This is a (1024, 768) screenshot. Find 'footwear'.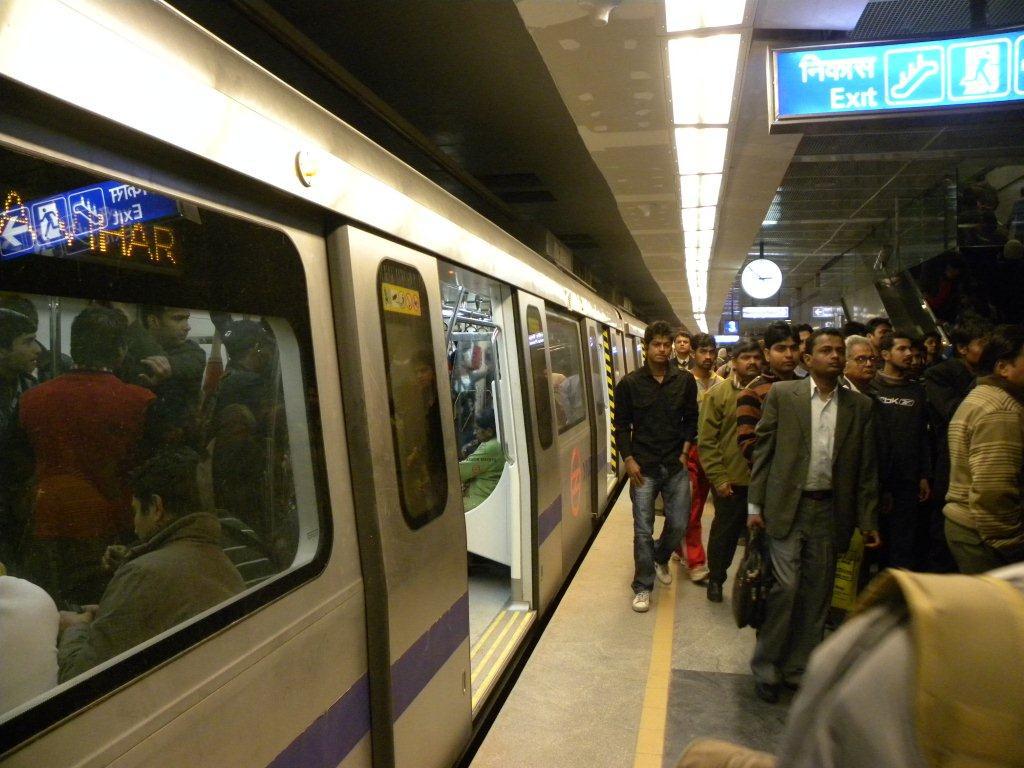
Bounding box: 701,578,718,606.
